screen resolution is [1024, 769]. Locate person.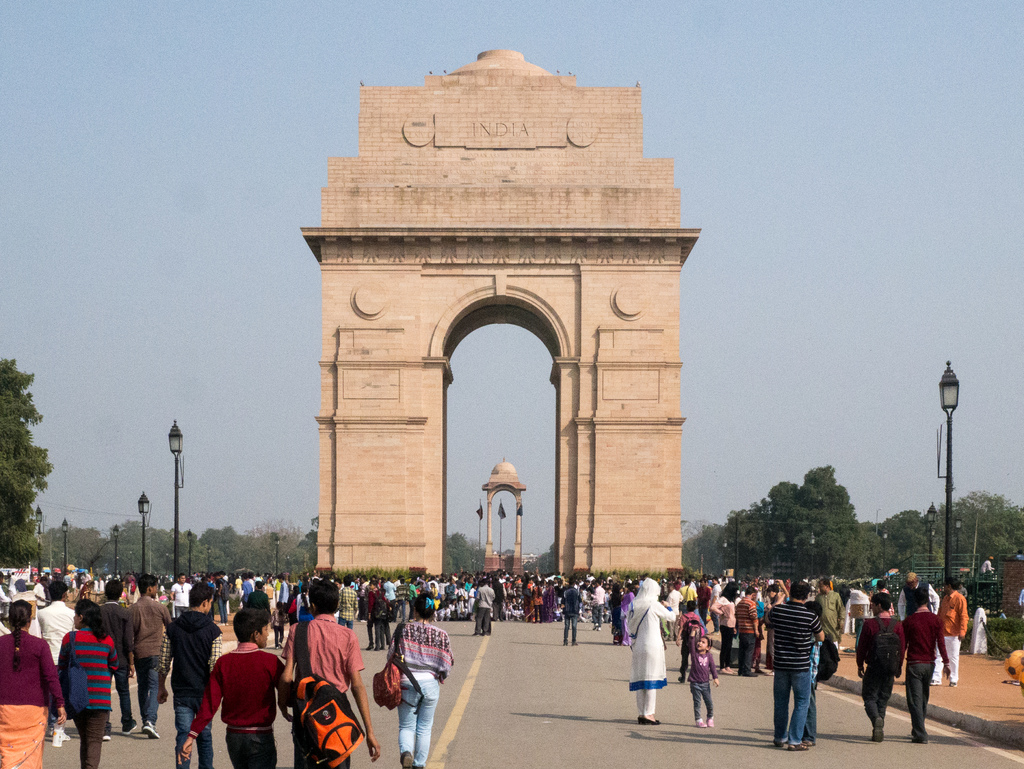
47, 596, 127, 768.
